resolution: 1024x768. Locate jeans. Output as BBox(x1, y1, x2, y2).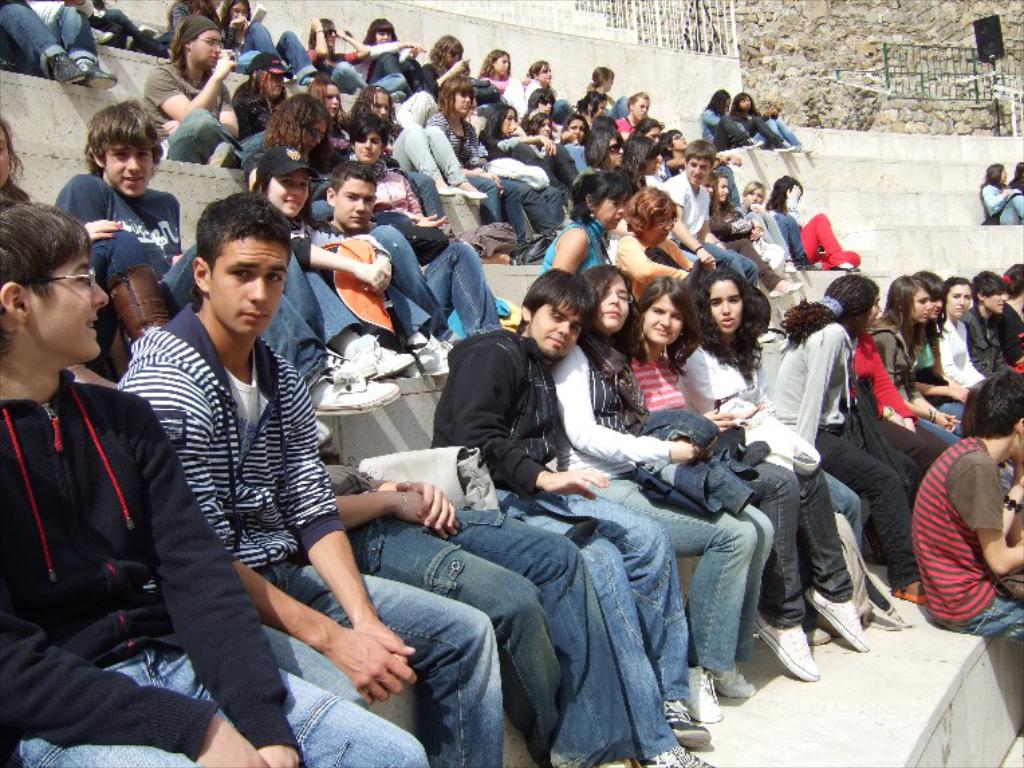
BBox(470, 173, 525, 240).
